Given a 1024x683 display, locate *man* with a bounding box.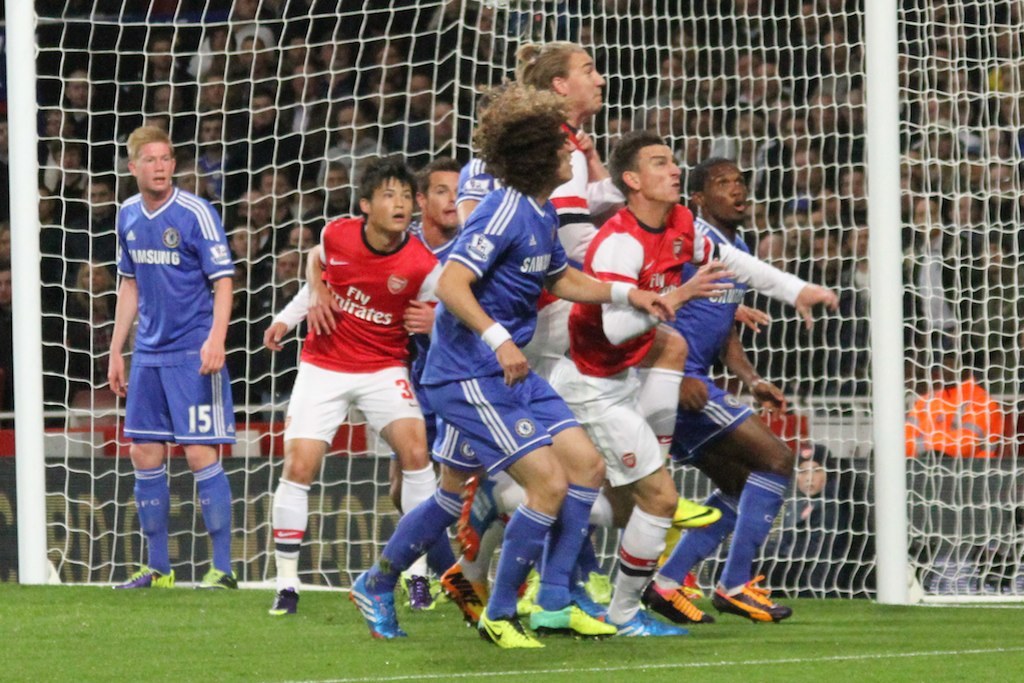
Located: detection(235, 85, 306, 185).
